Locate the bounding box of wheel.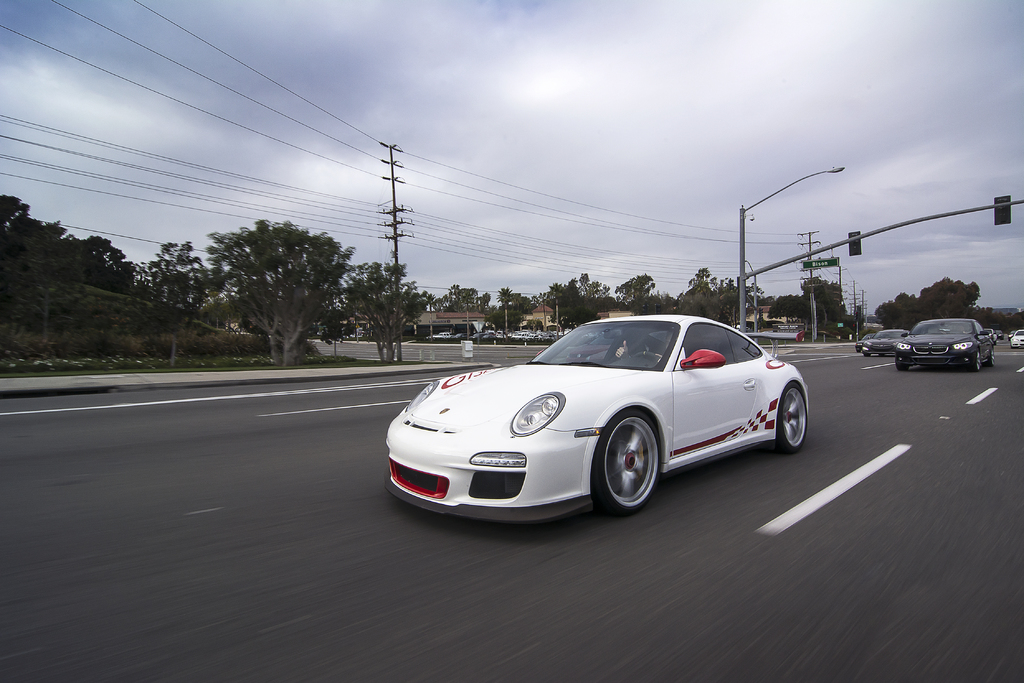
Bounding box: box(894, 358, 911, 370).
